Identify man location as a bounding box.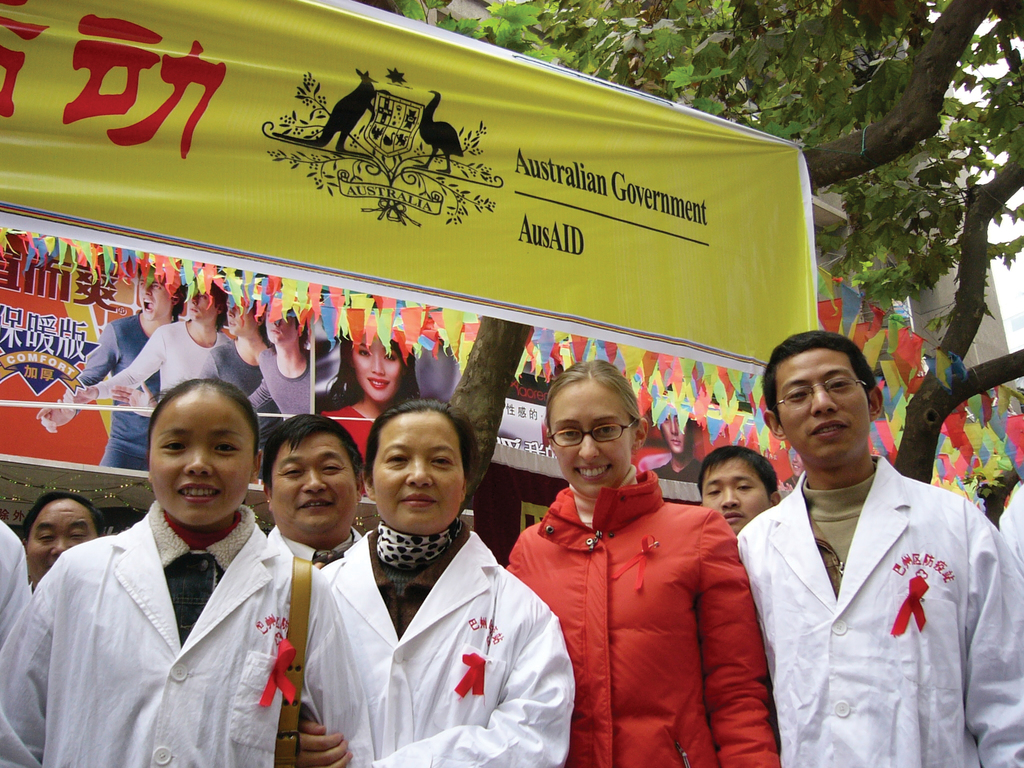
locate(74, 277, 232, 405).
